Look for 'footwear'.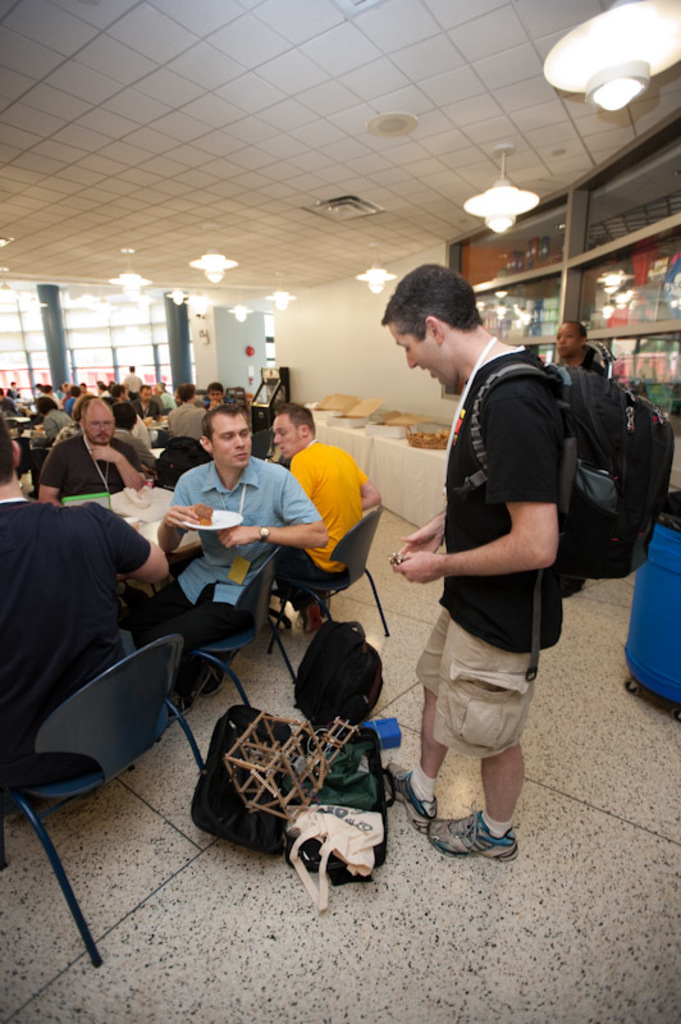
Found: x1=433, y1=808, x2=524, y2=869.
